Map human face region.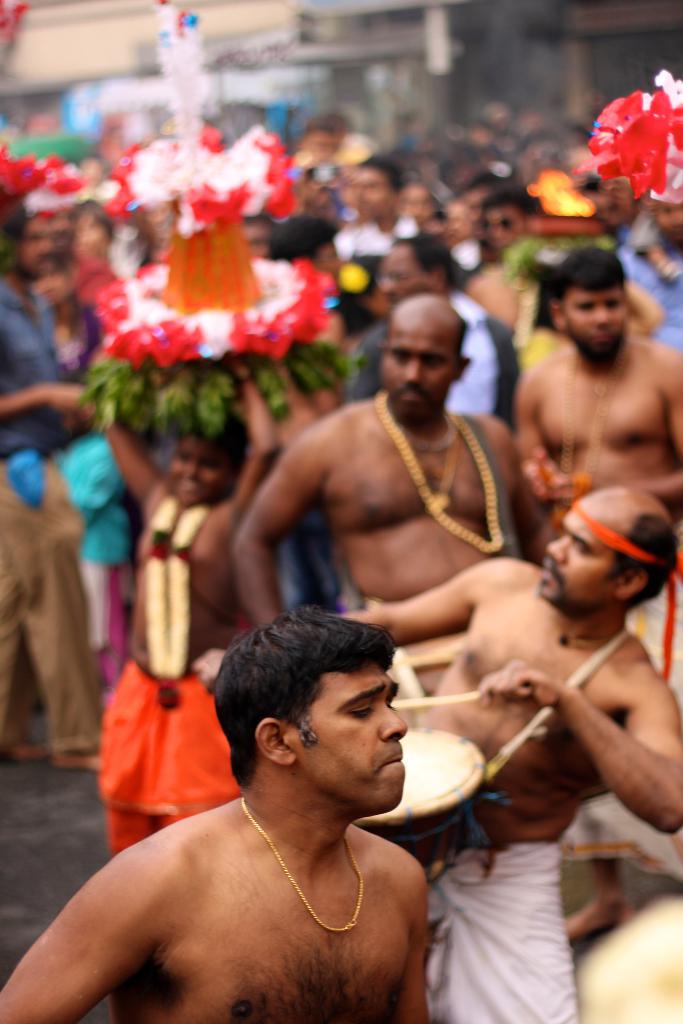
Mapped to box=[546, 511, 626, 616].
